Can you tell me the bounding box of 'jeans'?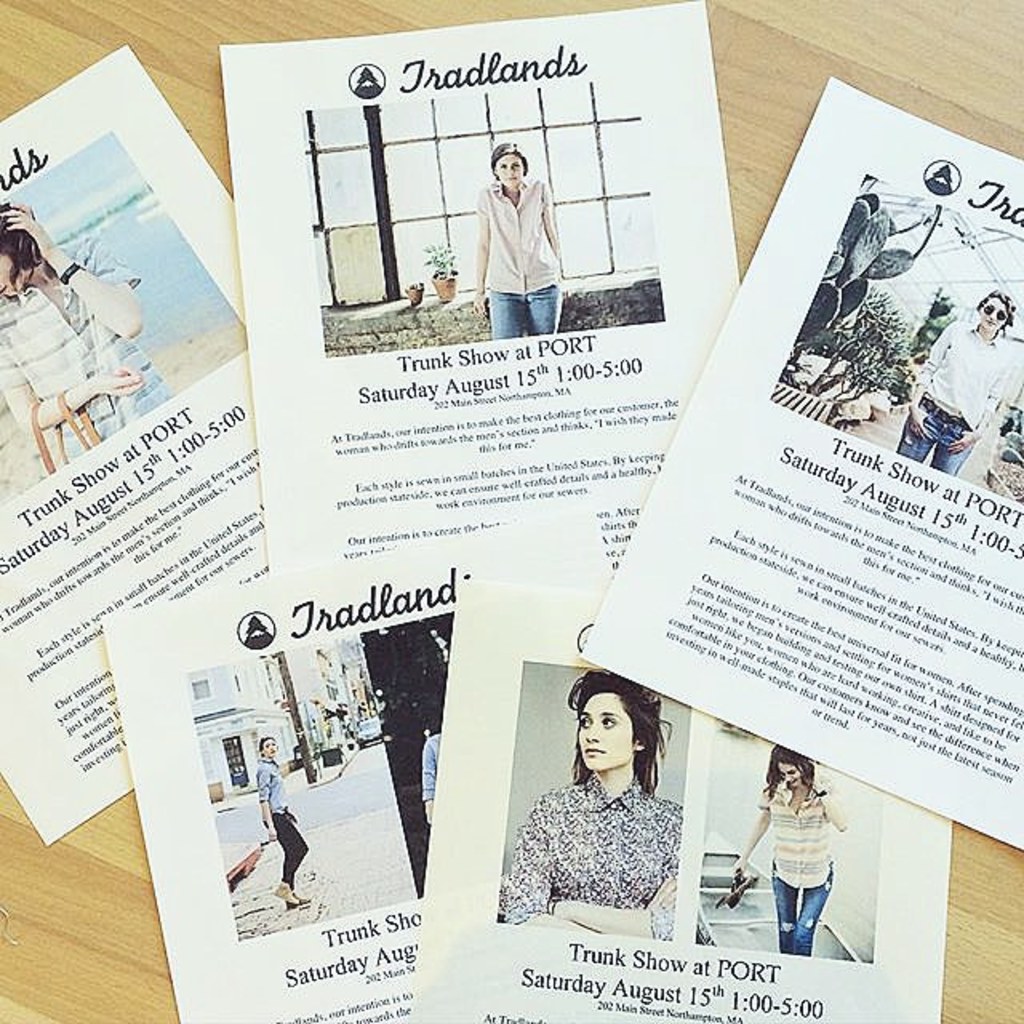
(left=770, top=861, right=834, bottom=957).
